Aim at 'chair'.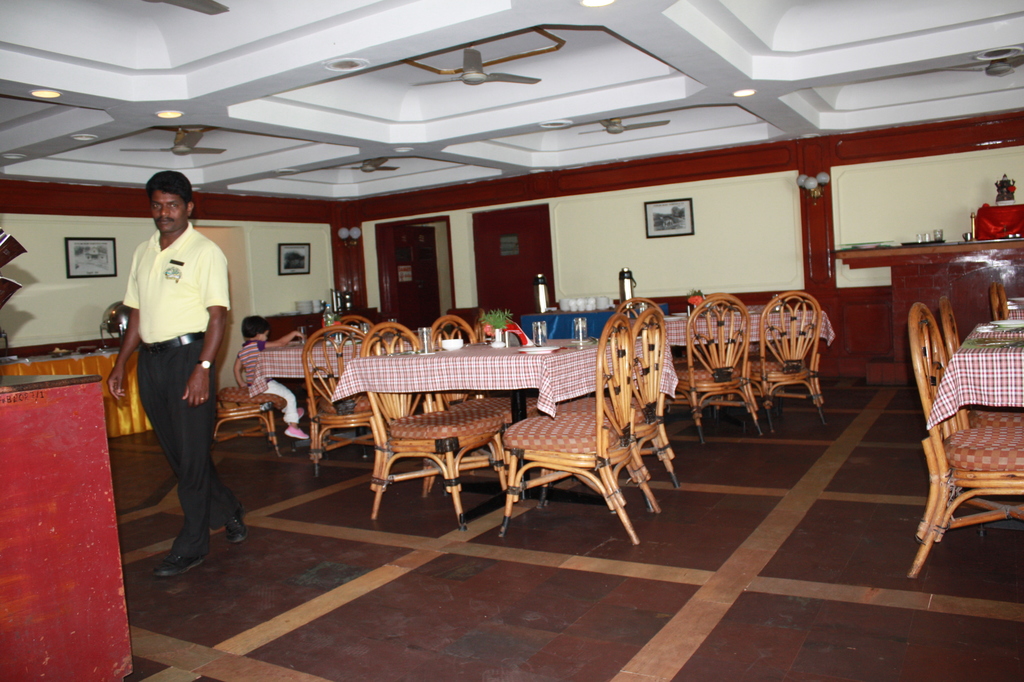
Aimed at (542,298,685,503).
